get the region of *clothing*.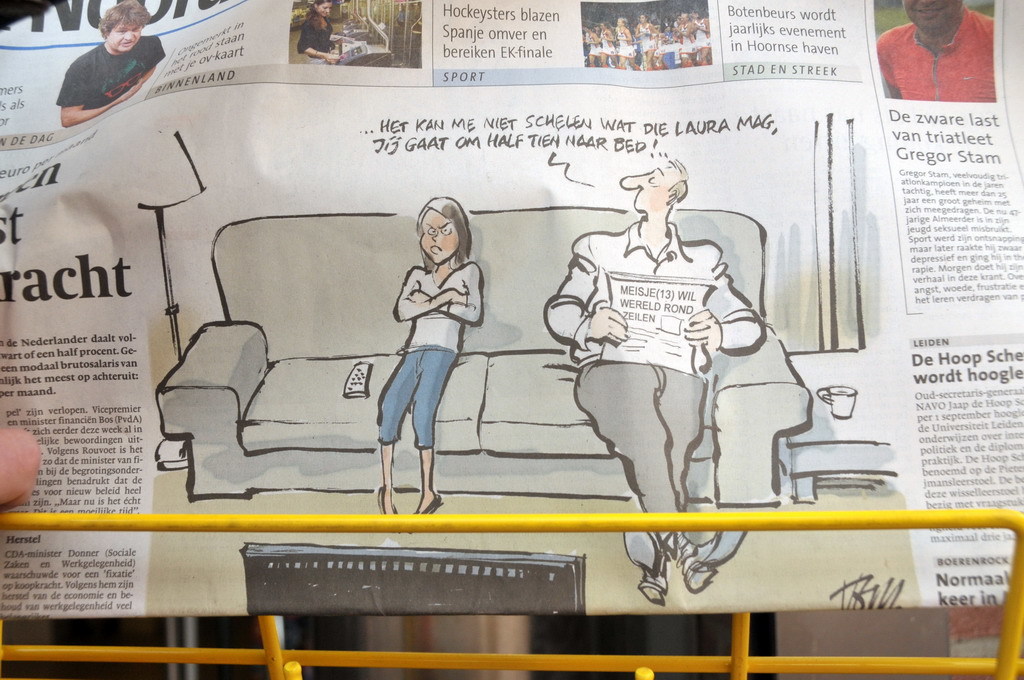
l=639, t=35, r=654, b=55.
